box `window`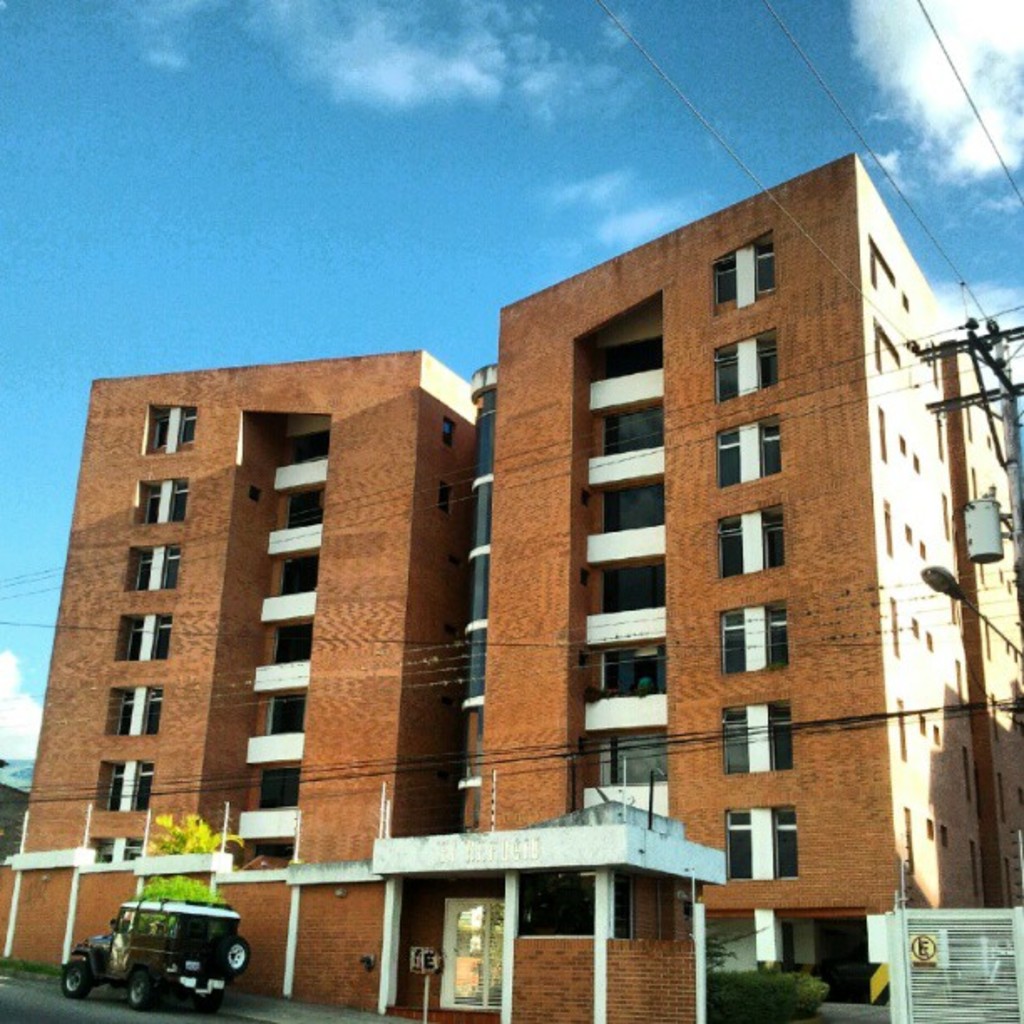
127/614/171/661
